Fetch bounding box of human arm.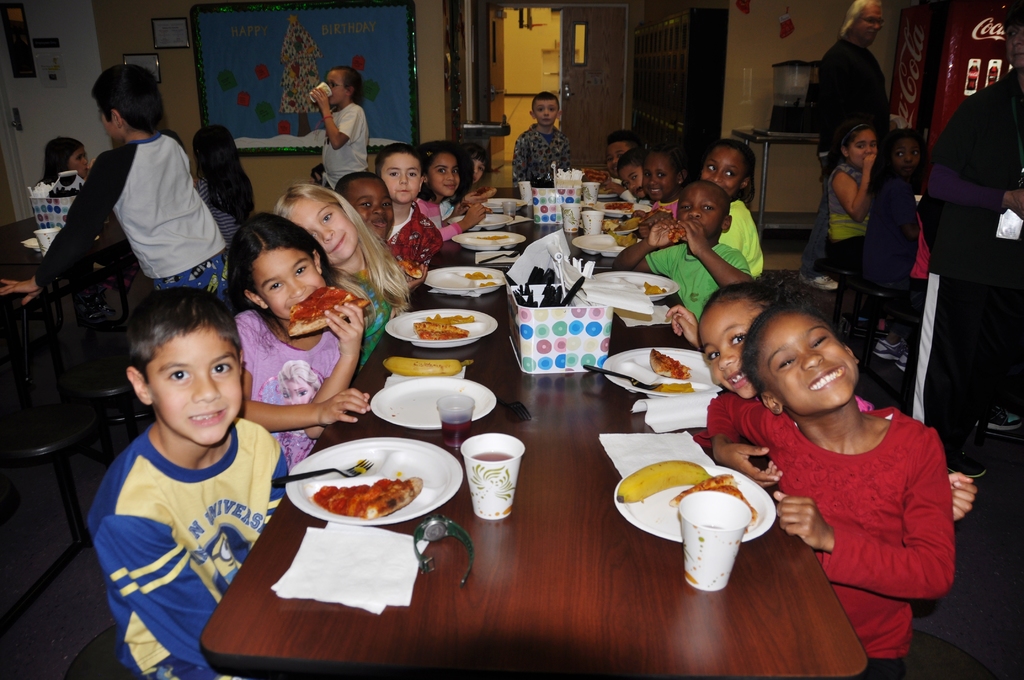
Bbox: box=[513, 137, 531, 188].
